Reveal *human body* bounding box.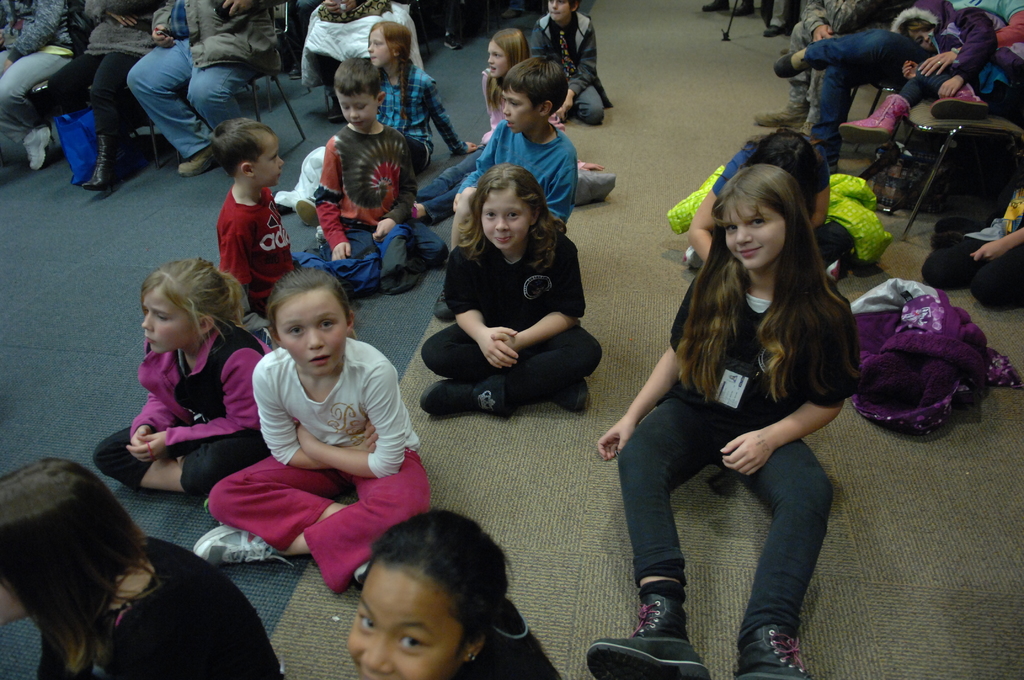
Revealed: [99,258,278,497].
